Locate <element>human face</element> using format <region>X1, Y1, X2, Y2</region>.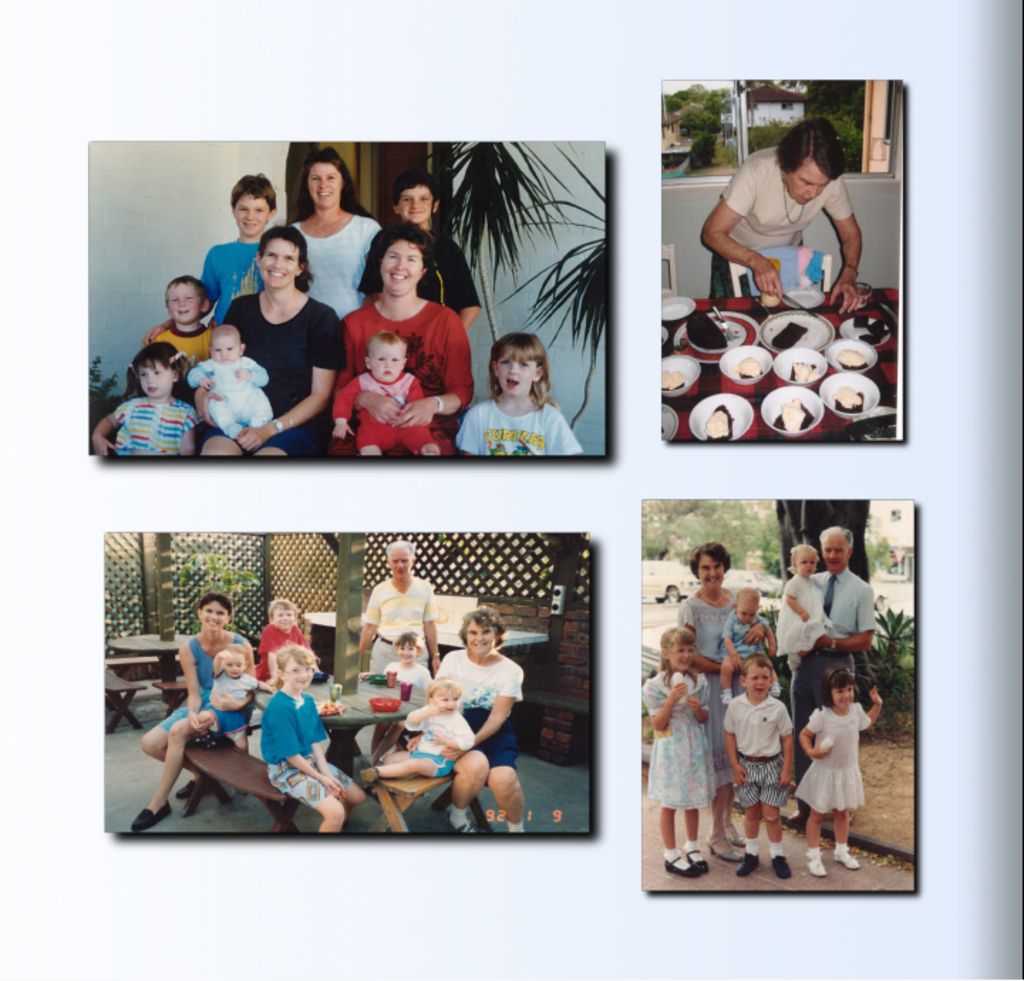
<region>370, 345, 401, 381</region>.
